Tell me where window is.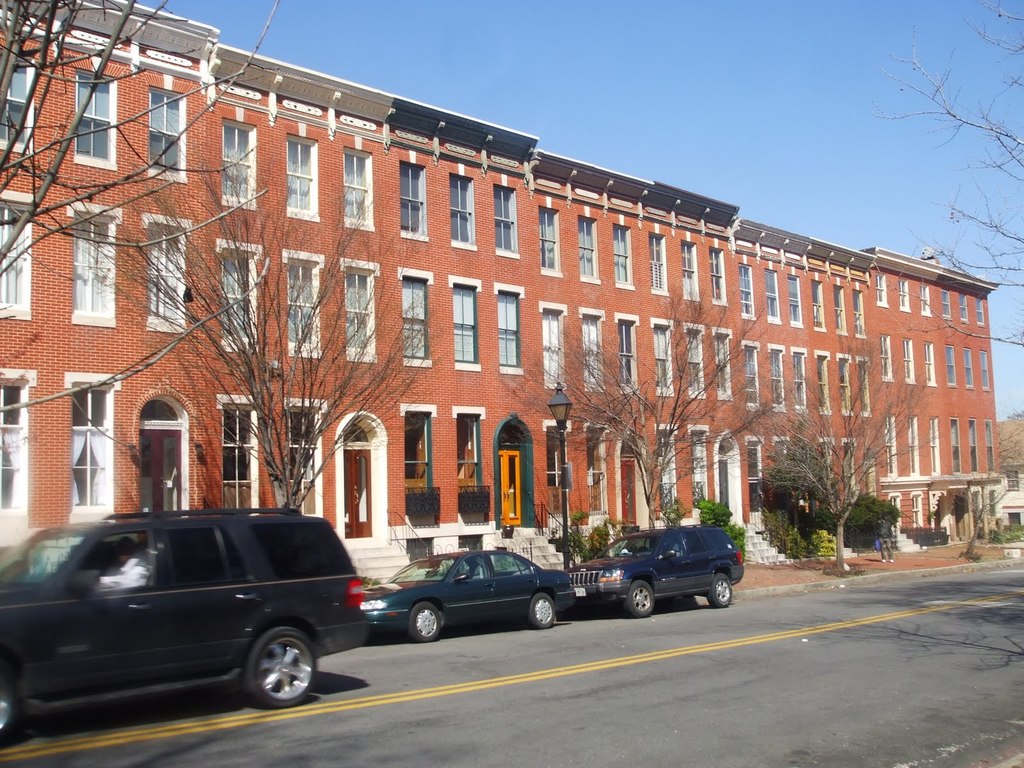
window is at {"left": 710, "top": 252, "right": 721, "bottom": 301}.
